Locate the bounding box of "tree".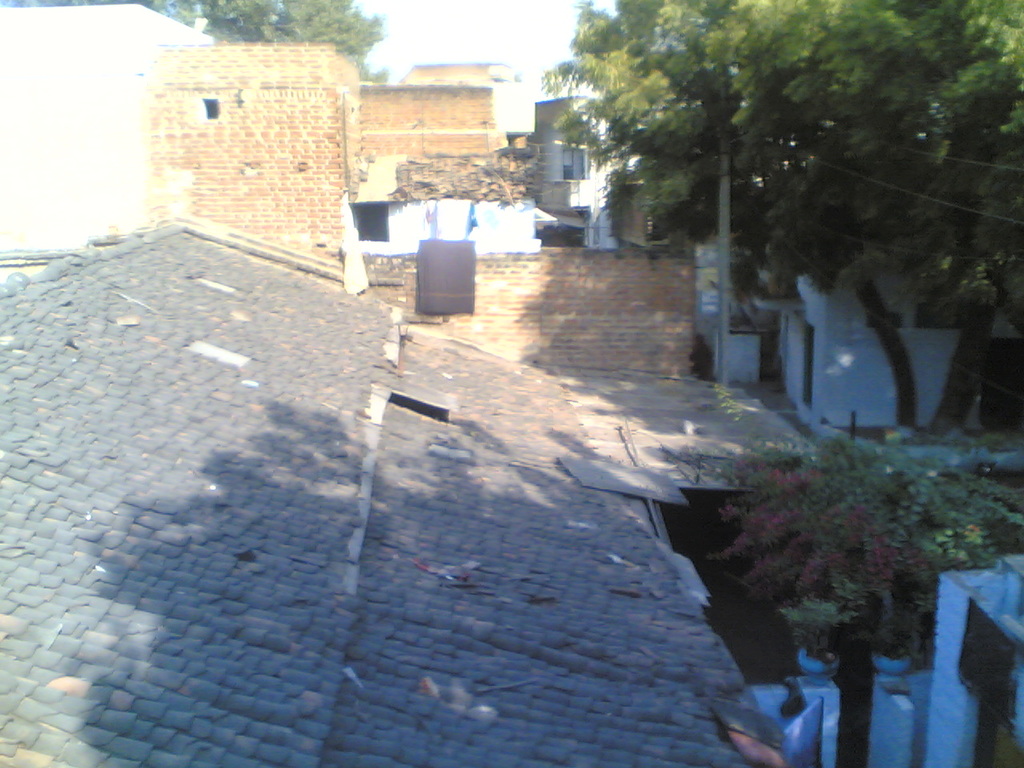
Bounding box: x1=701, y1=414, x2=1023, y2=746.
